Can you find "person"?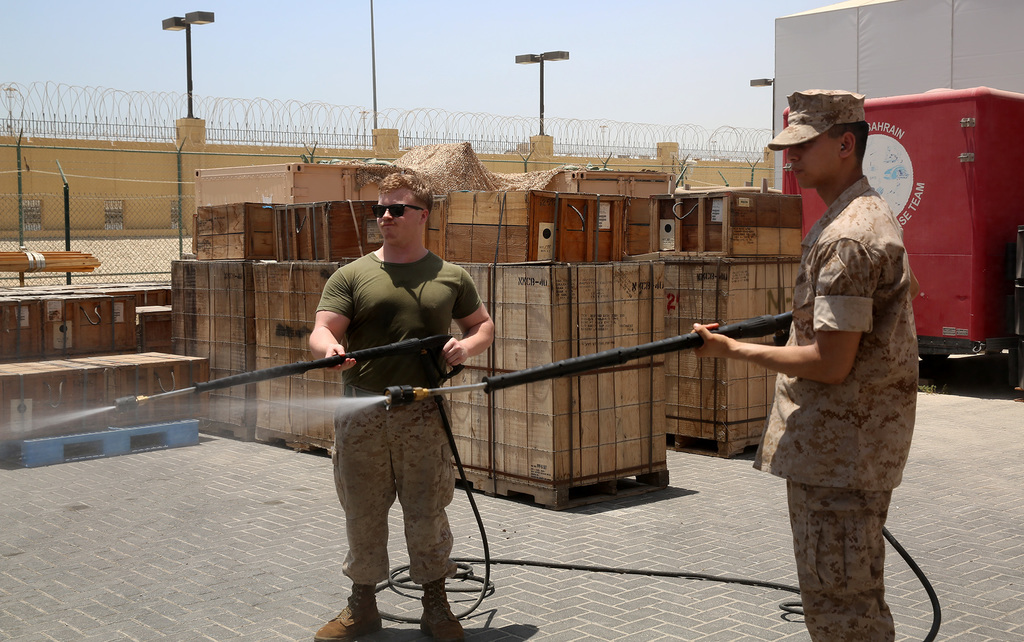
Yes, bounding box: [691, 92, 919, 641].
